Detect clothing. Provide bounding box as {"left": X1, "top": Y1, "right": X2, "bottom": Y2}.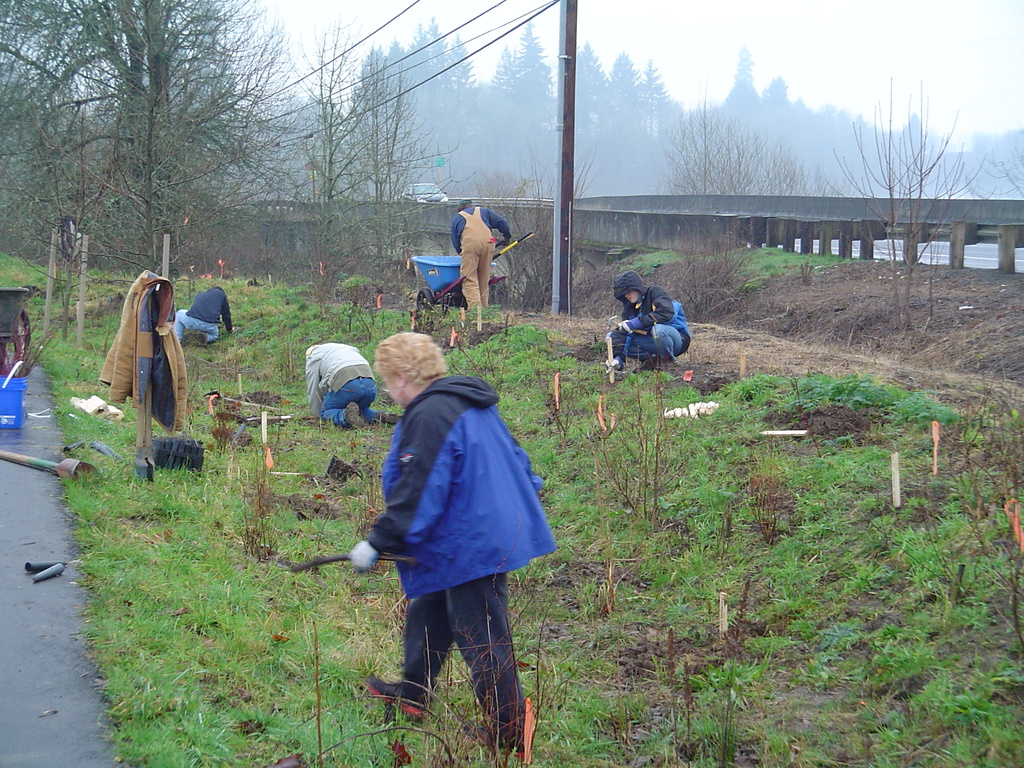
{"left": 332, "top": 332, "right": 553, "bottom": 694}.
